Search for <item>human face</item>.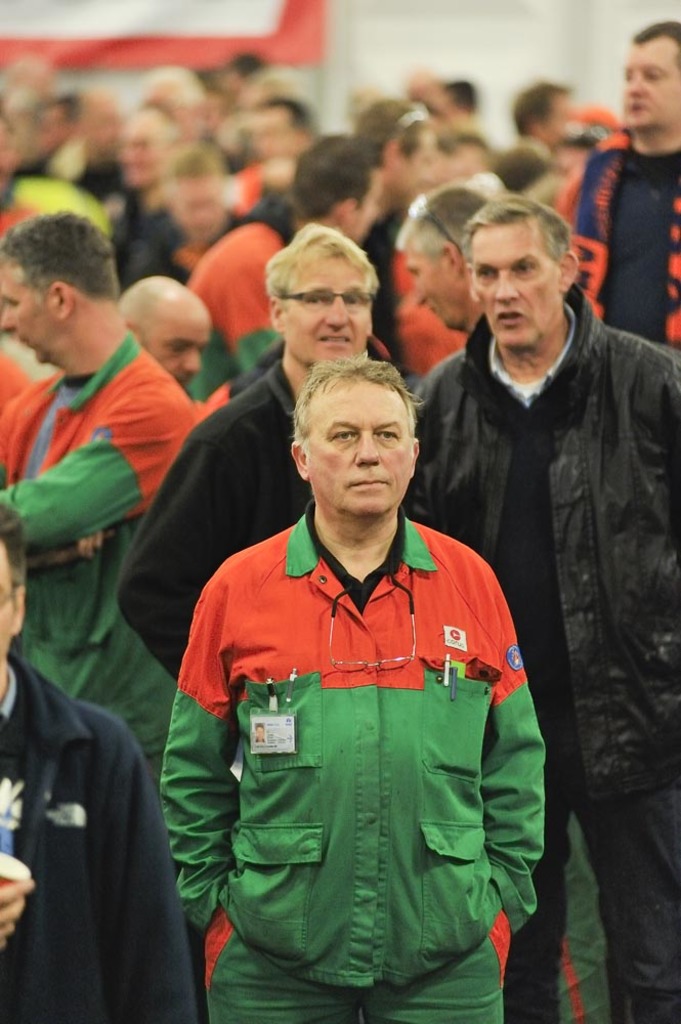
Found at 364 178 380 236.
